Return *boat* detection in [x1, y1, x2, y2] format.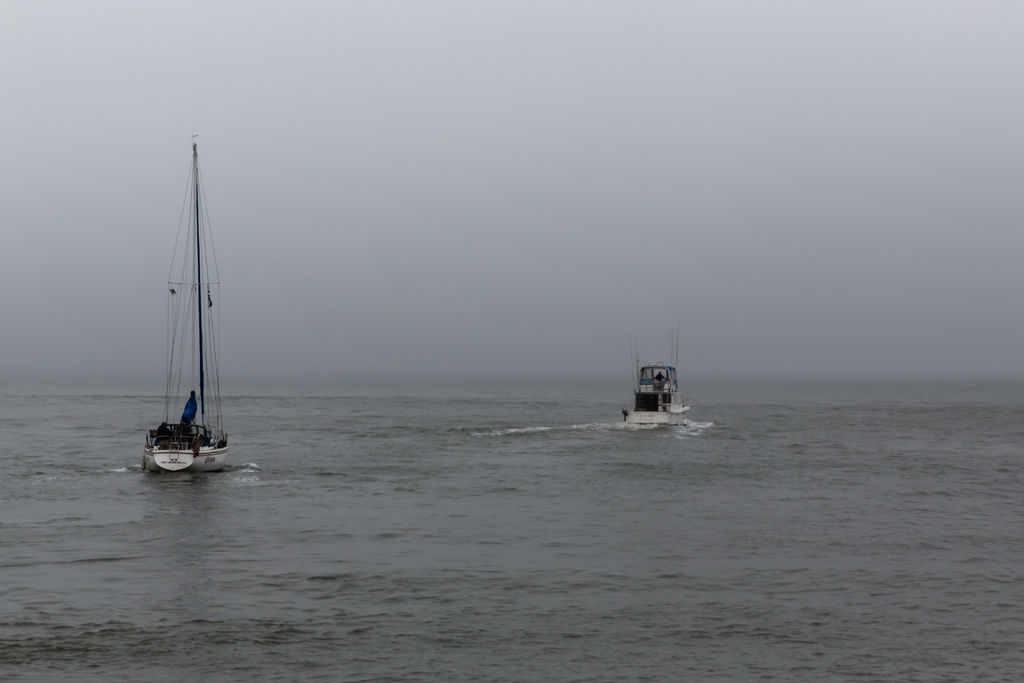
[614, 329, 689, 435].
